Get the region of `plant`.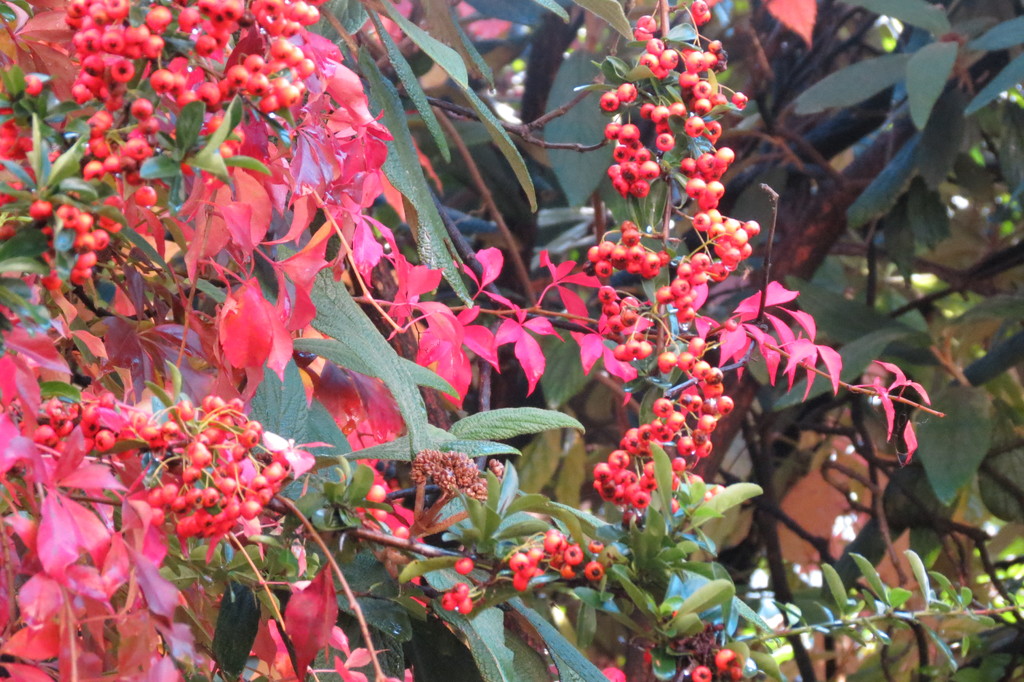
Rect(0, 0, 1023, 681).
